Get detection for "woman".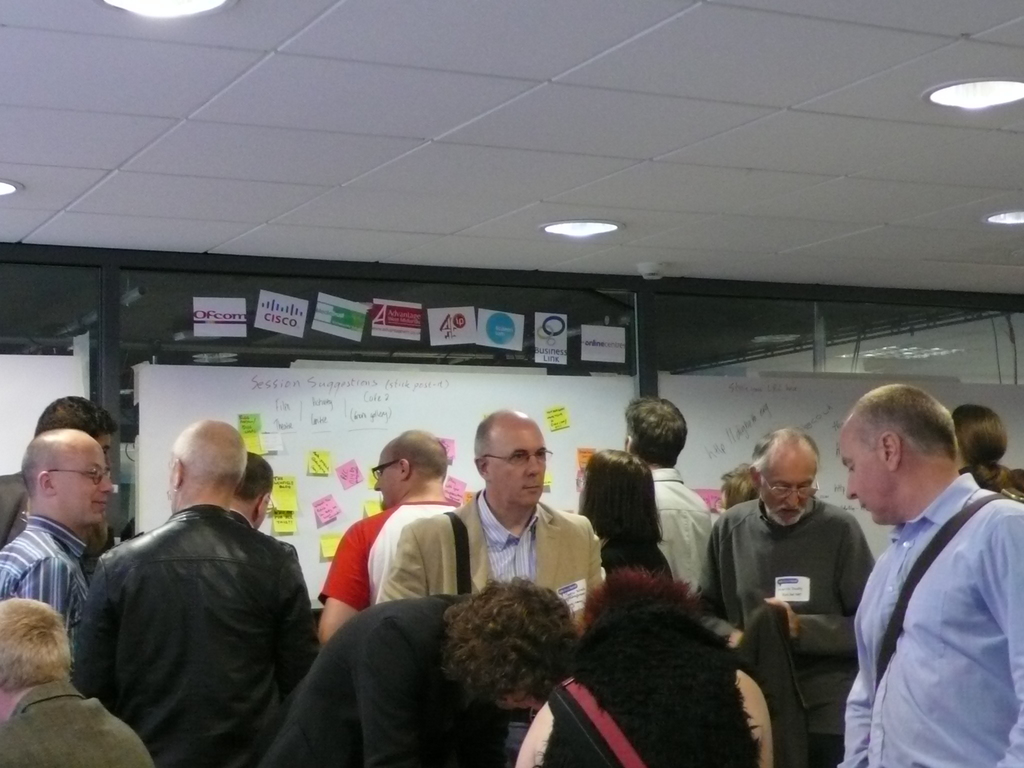
Detection: left=578, top=450, right=675, bottom=579.
